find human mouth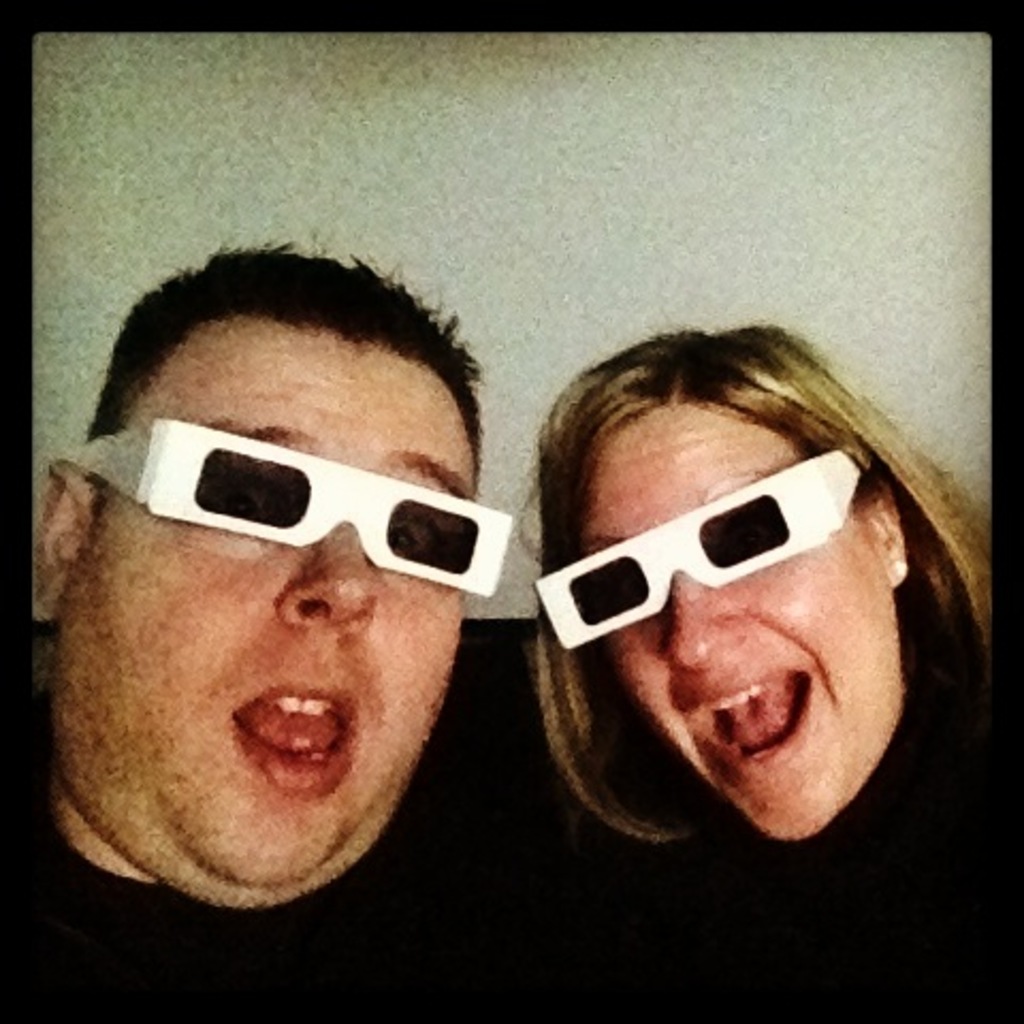
rect(188, 685, 367, 809)
